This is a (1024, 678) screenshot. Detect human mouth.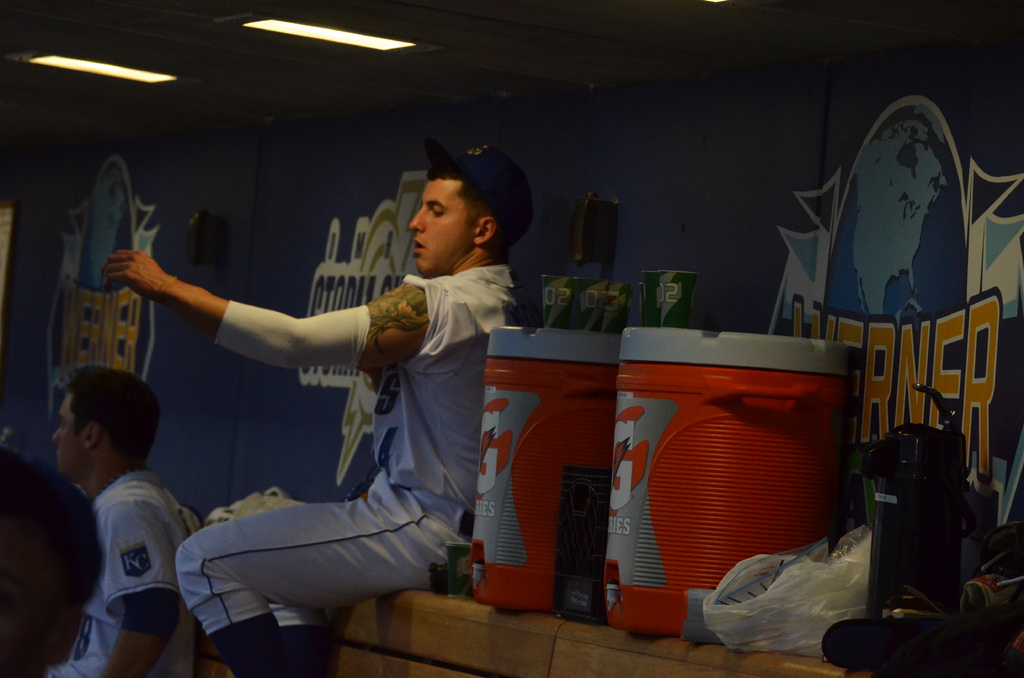
left=410, top=234, right=429, bottom=255.
